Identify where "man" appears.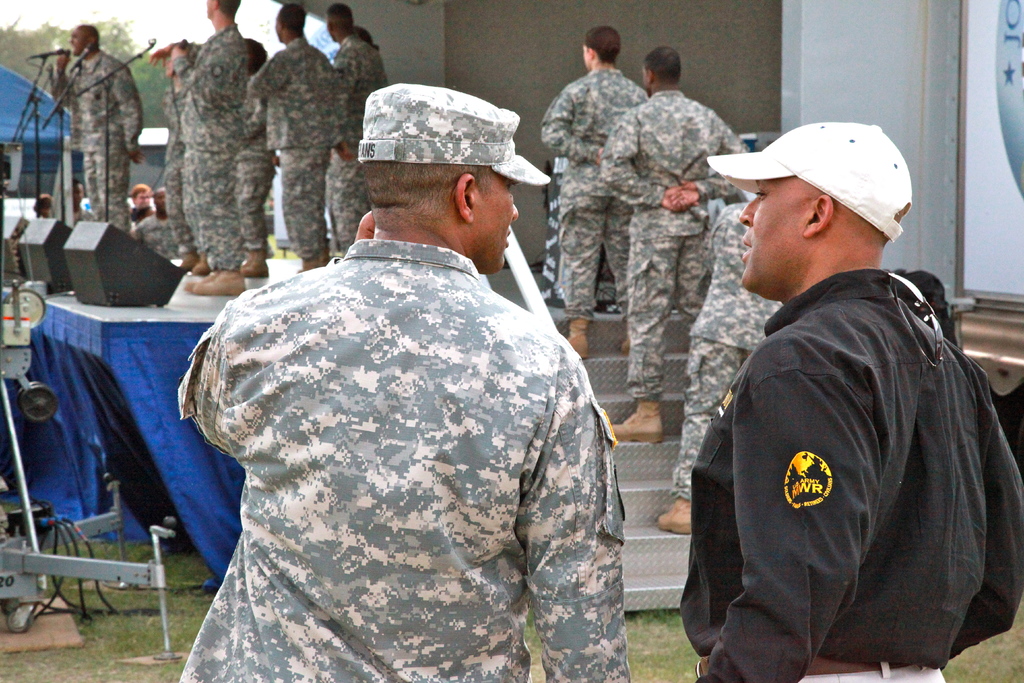
Appears at <bbox>68, 173, 98, 224</bbox>.
